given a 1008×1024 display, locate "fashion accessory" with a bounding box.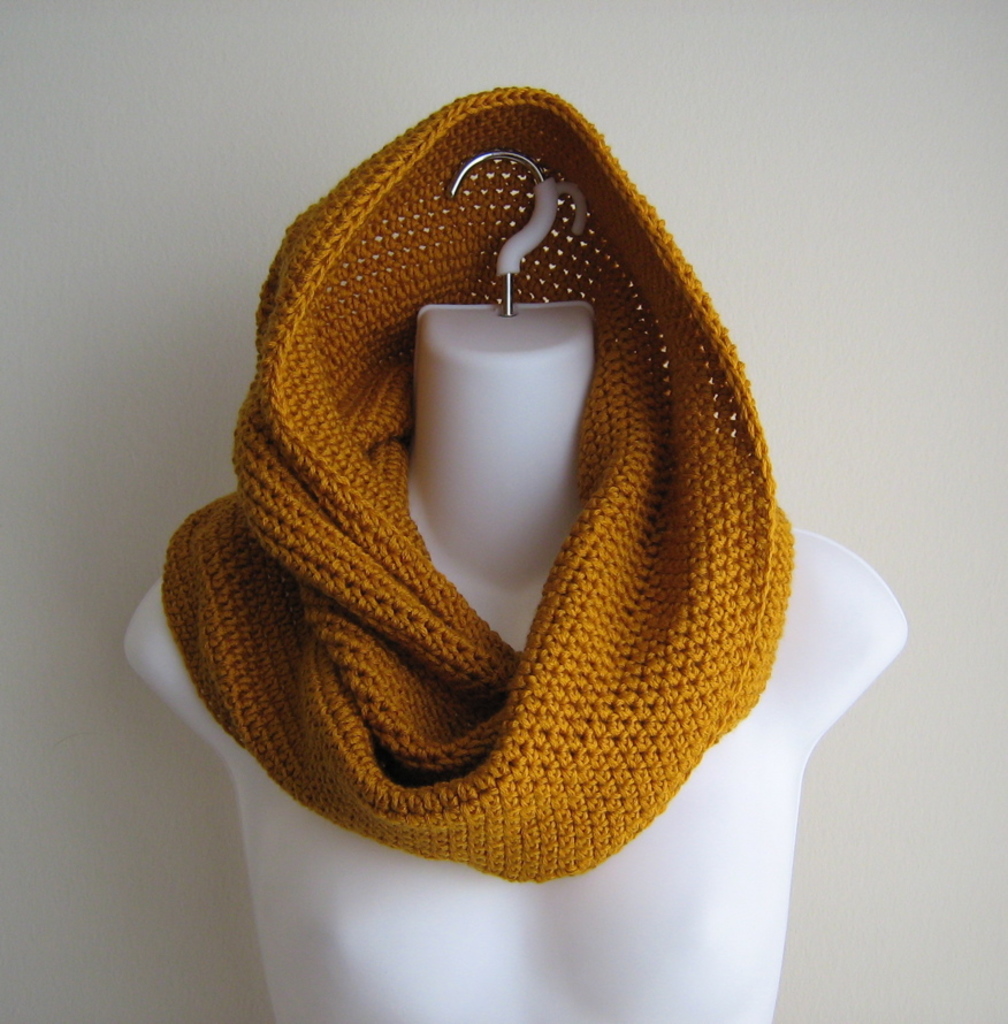
Located: rect(165, 83, 794, 868).
